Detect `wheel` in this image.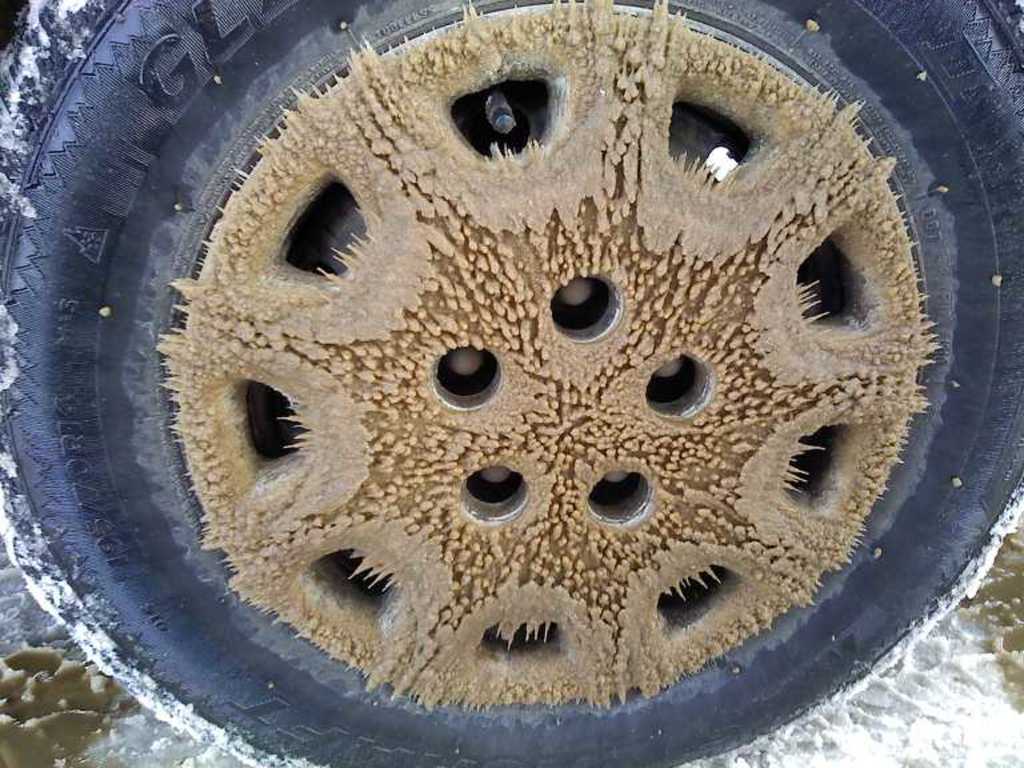
Detection: box(0, 0, 1023, 767).
